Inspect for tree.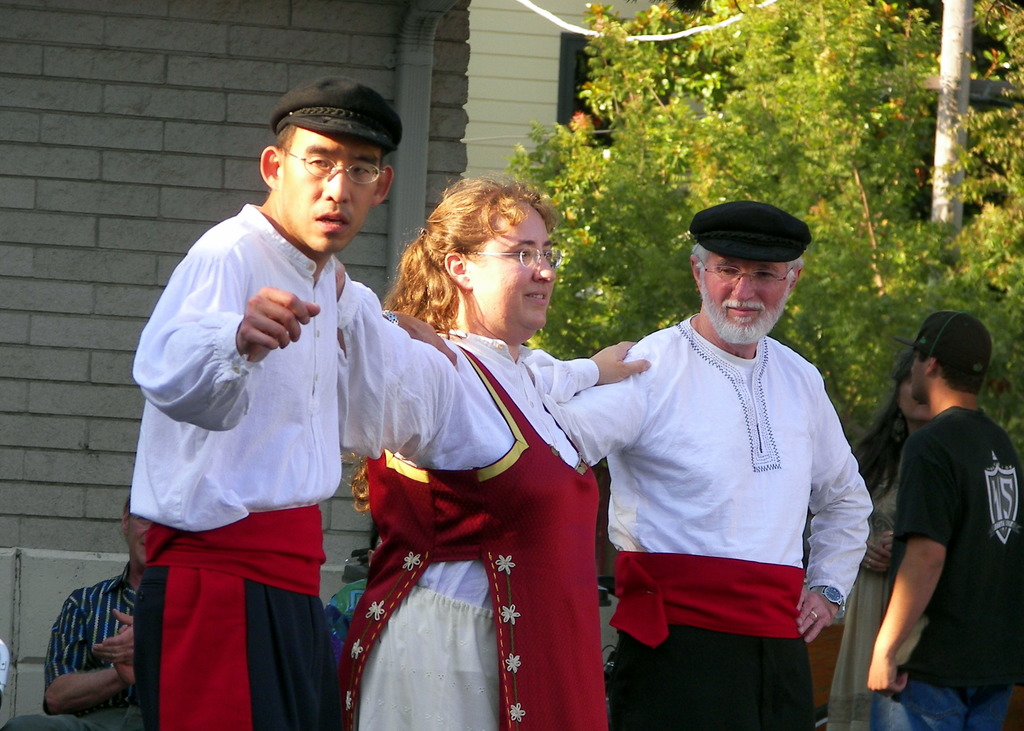
Inspection: {"left": 505, "top": 0, "right": 1023, "bottom": 422}.
